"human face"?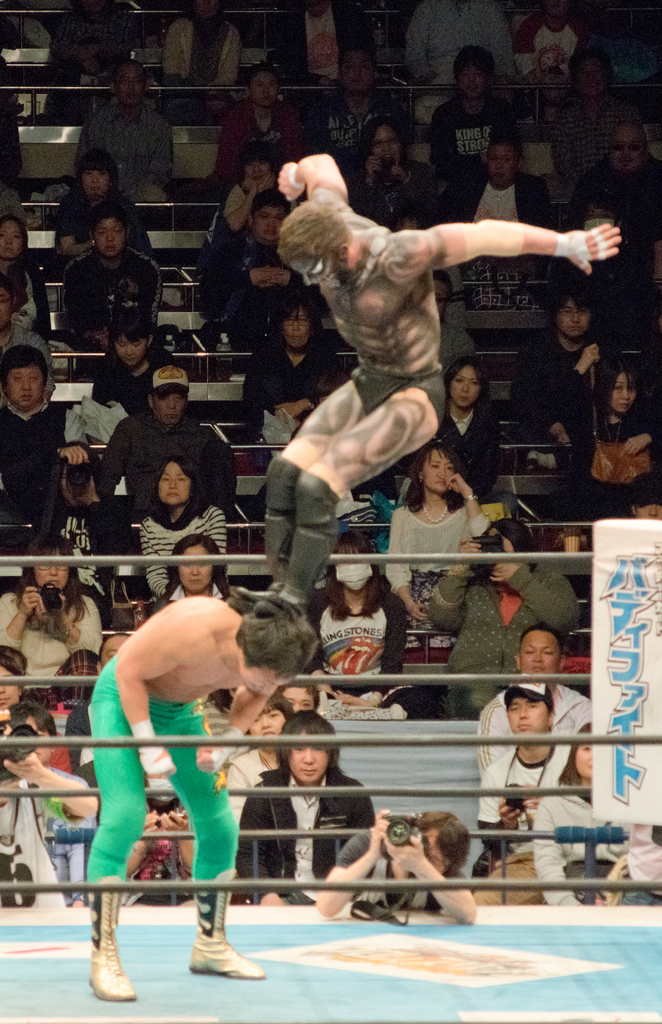
116:65:145:109
